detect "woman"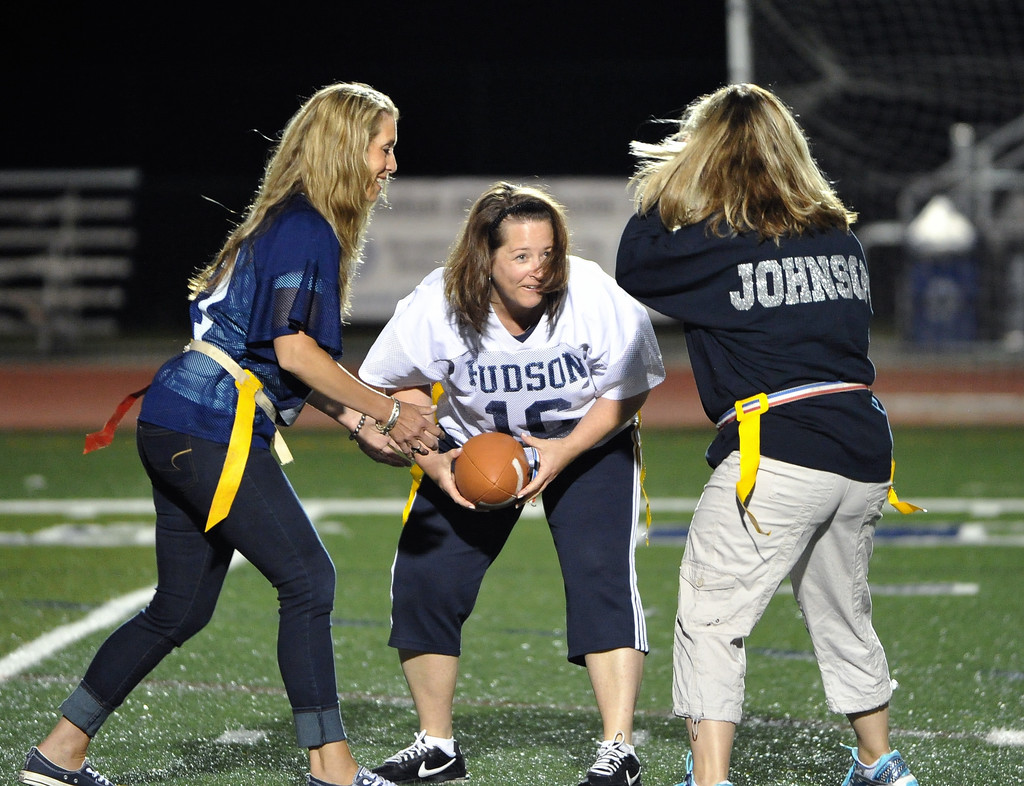
rect(10, 83, 447, 785)
